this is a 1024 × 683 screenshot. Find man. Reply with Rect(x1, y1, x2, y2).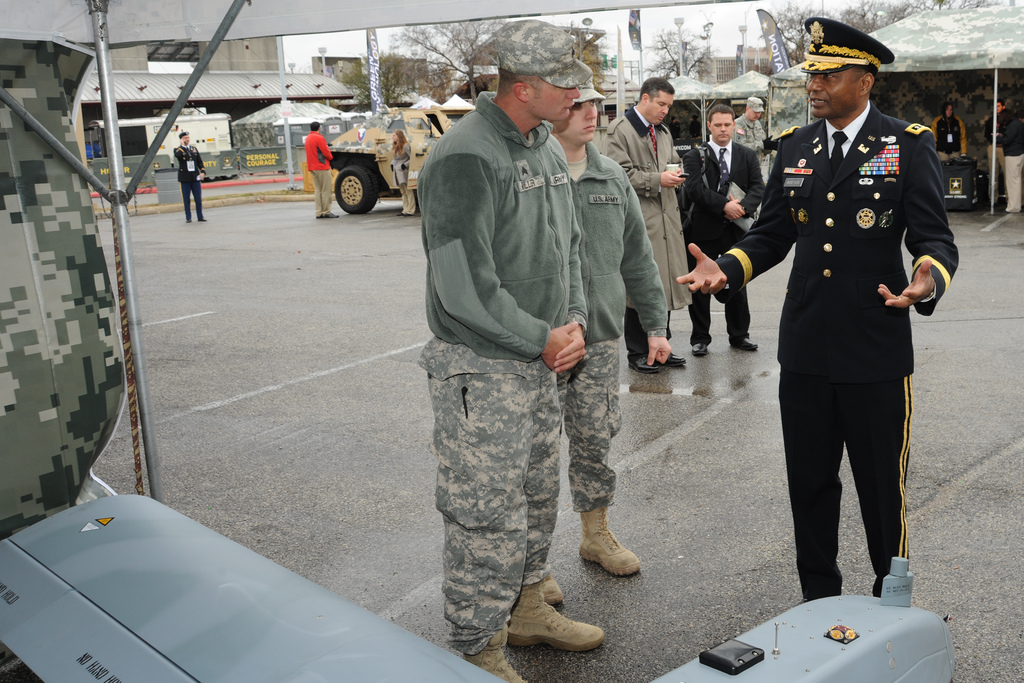
Rect(678, 106, 771, 361).
